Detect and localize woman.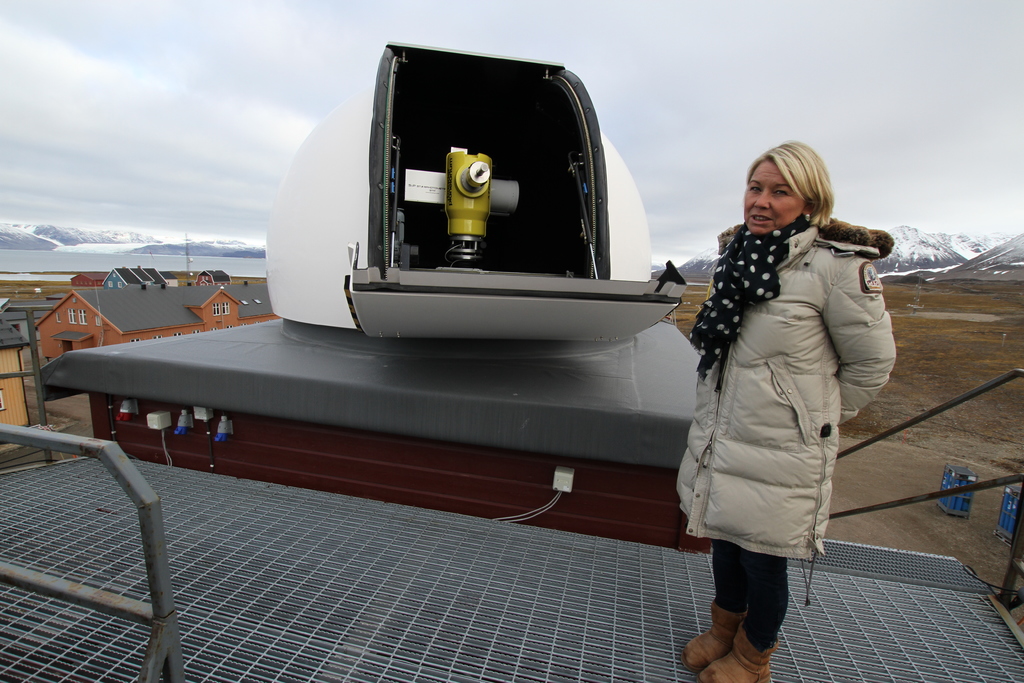
Localized at 663 114 890 676.
